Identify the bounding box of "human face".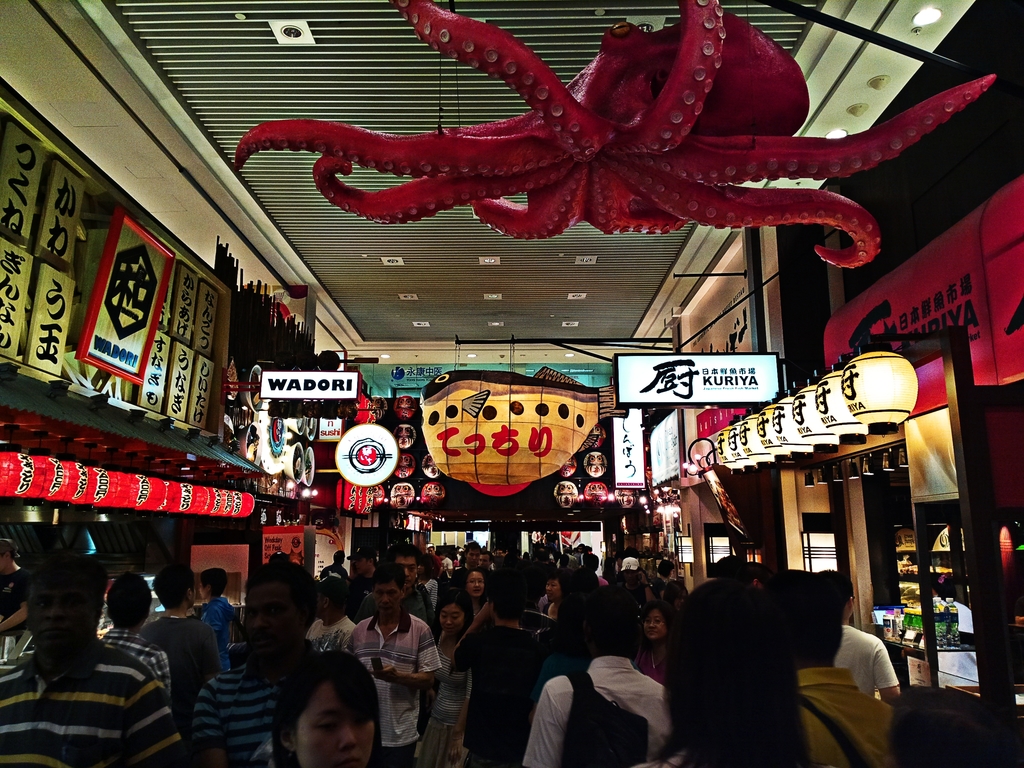
locate(25, 570, 94, 658).
